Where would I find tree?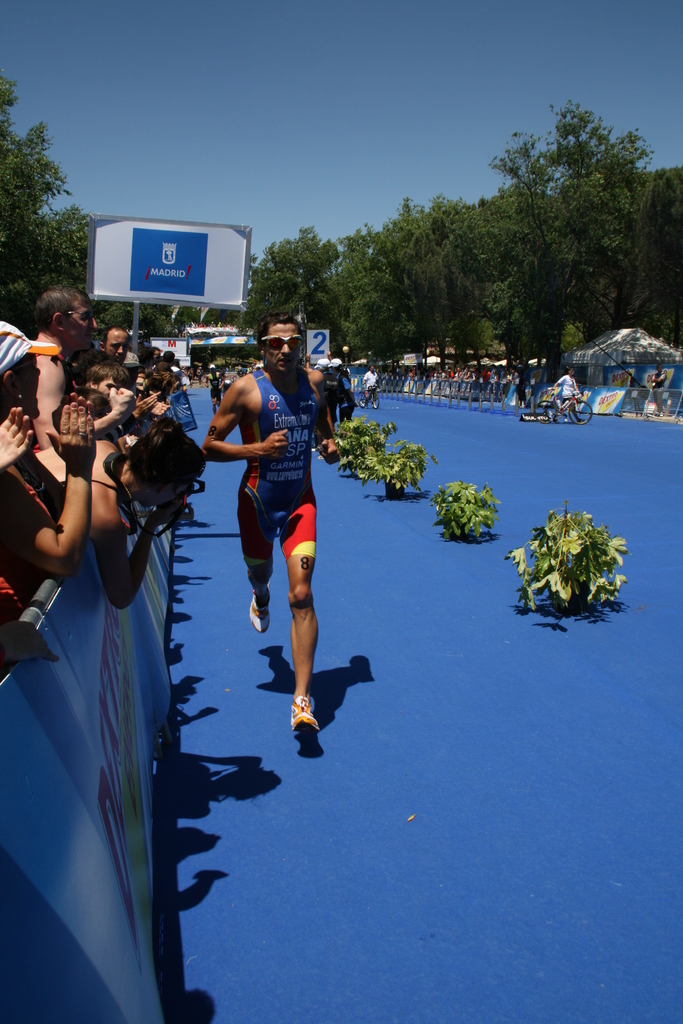
At [520, 492, 635, 632].
